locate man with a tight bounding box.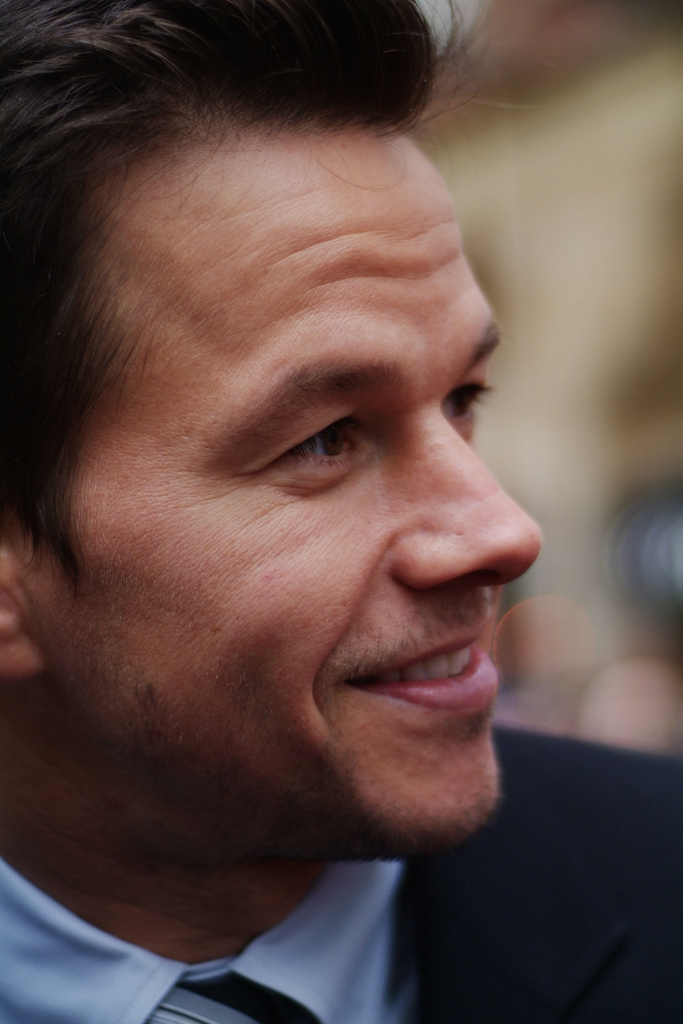
[0, 4, 603, 1010].
